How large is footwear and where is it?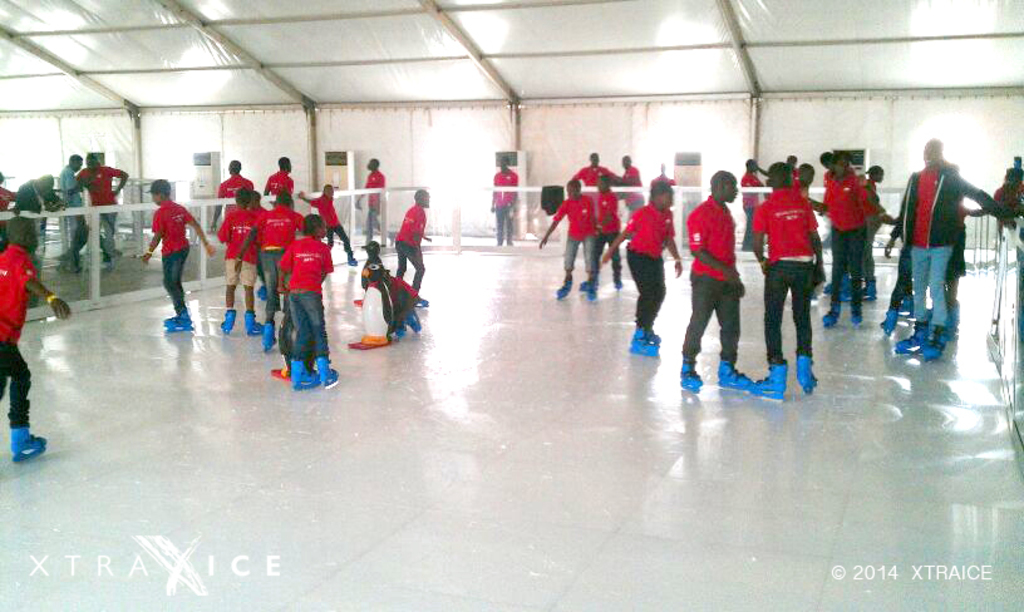
Bounding box: pyautogui.locateOnScreen(58, 252, 65, 261).
